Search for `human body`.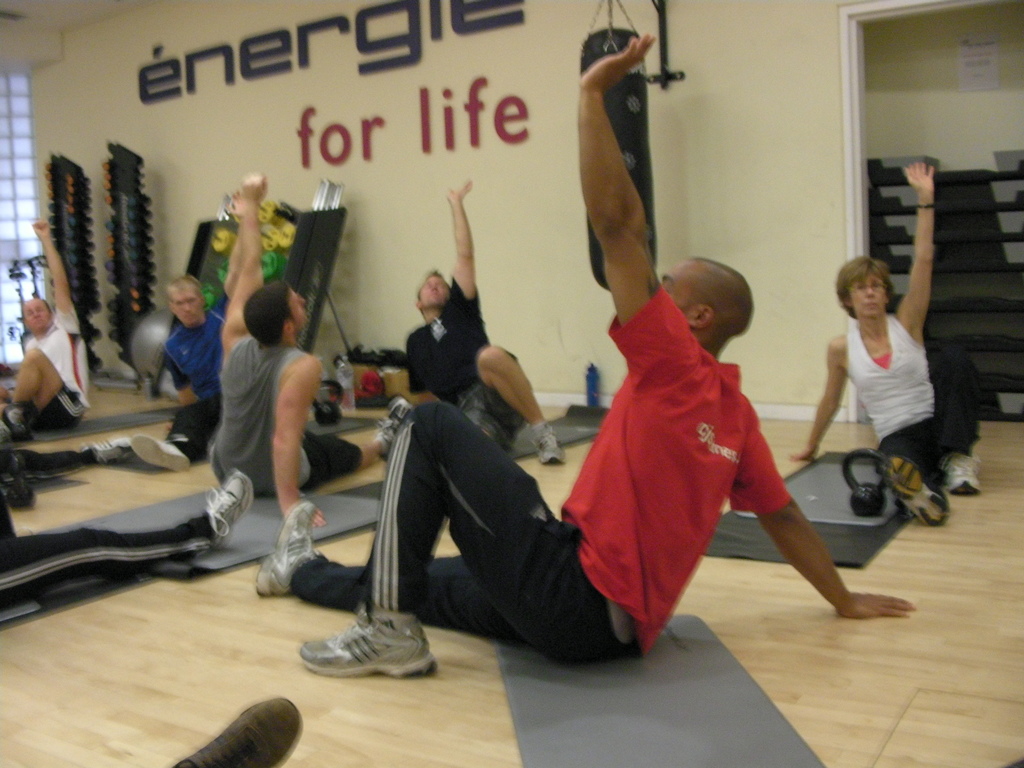
Found at locate(195, 165, 404, 530).
